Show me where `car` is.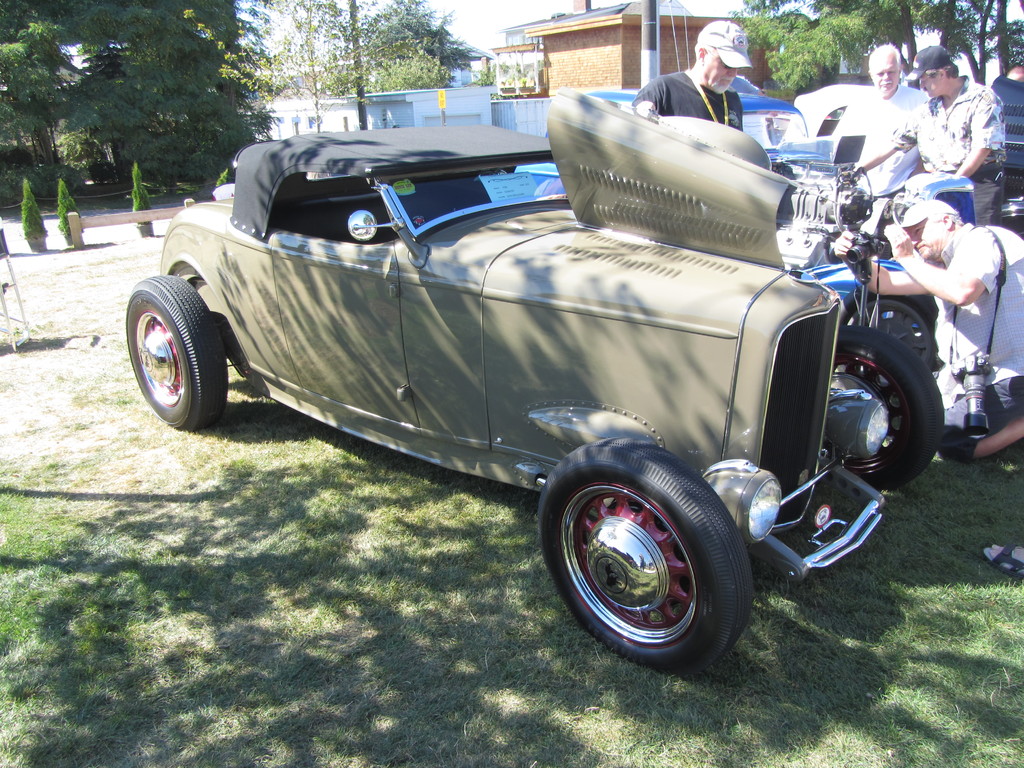
`car` is at BBox(124, 93, 940, 671).
